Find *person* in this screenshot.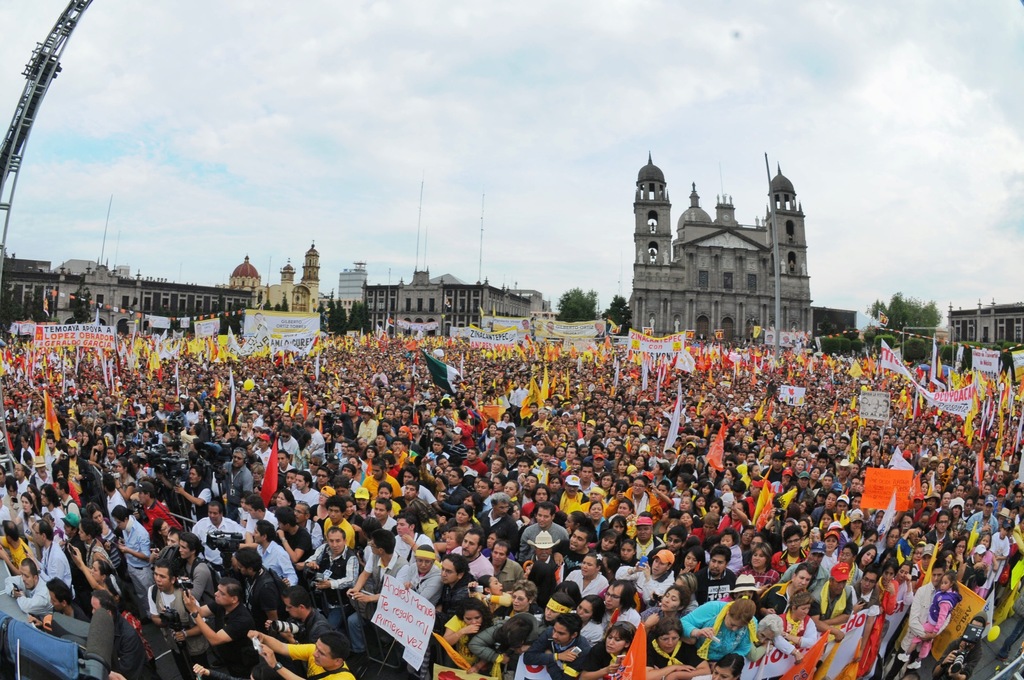
The bounding box for *person* is <bbox>612, 546, 676, 606</bbox>.
